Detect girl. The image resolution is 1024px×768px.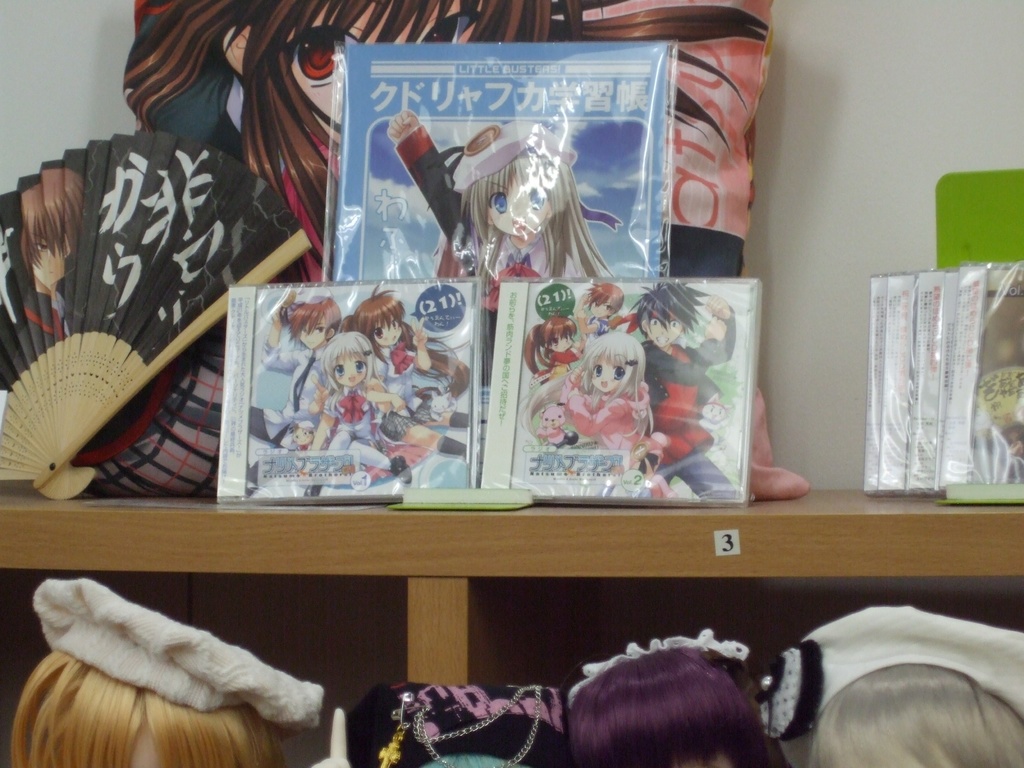
x1=299, y1=329, x2=413, y2=491.
